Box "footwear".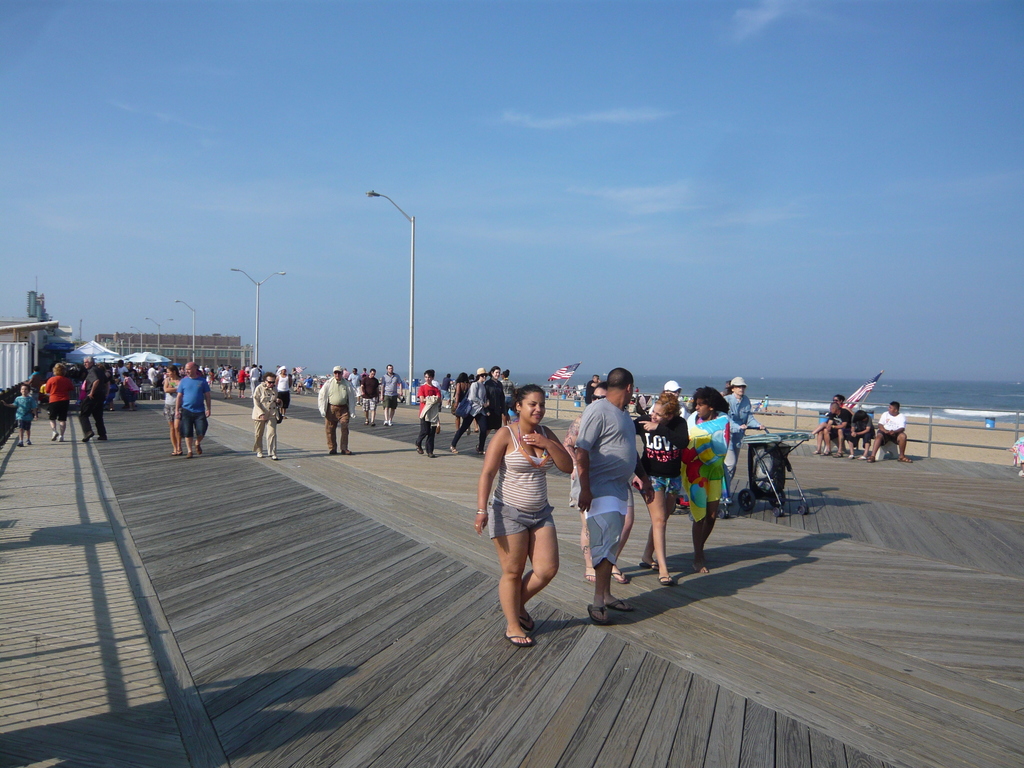
327/447/336/456.
